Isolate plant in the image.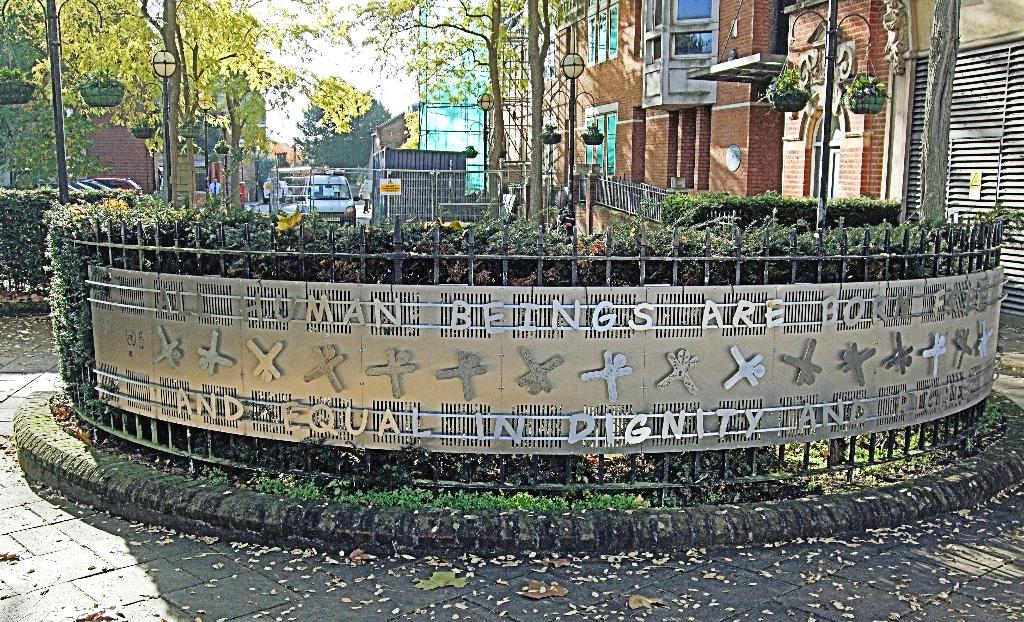
Isolated region: left=81, top=58, right=124, bottom=89.
